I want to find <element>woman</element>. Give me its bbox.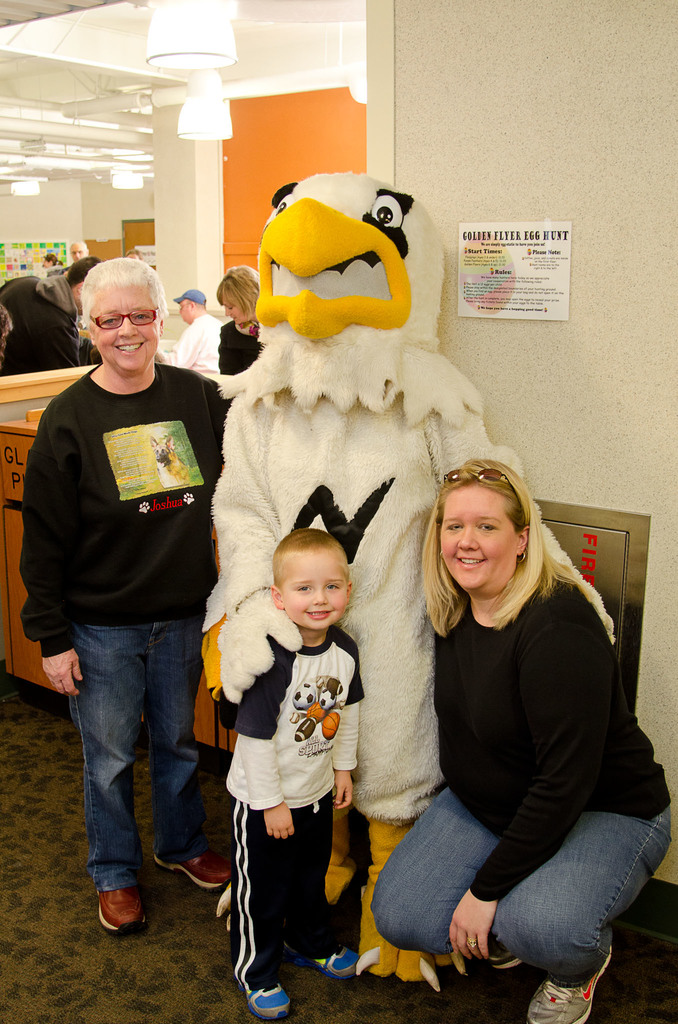
[x1=216, y1=266, x2=263, y2=378].
